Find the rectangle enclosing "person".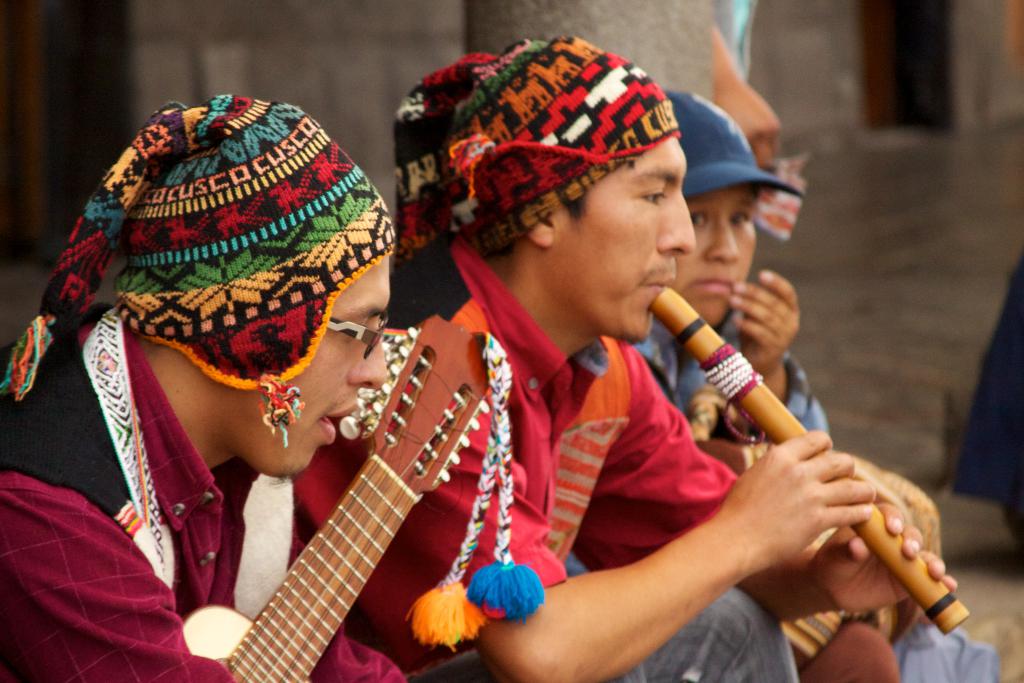
[634,89,998,682].
